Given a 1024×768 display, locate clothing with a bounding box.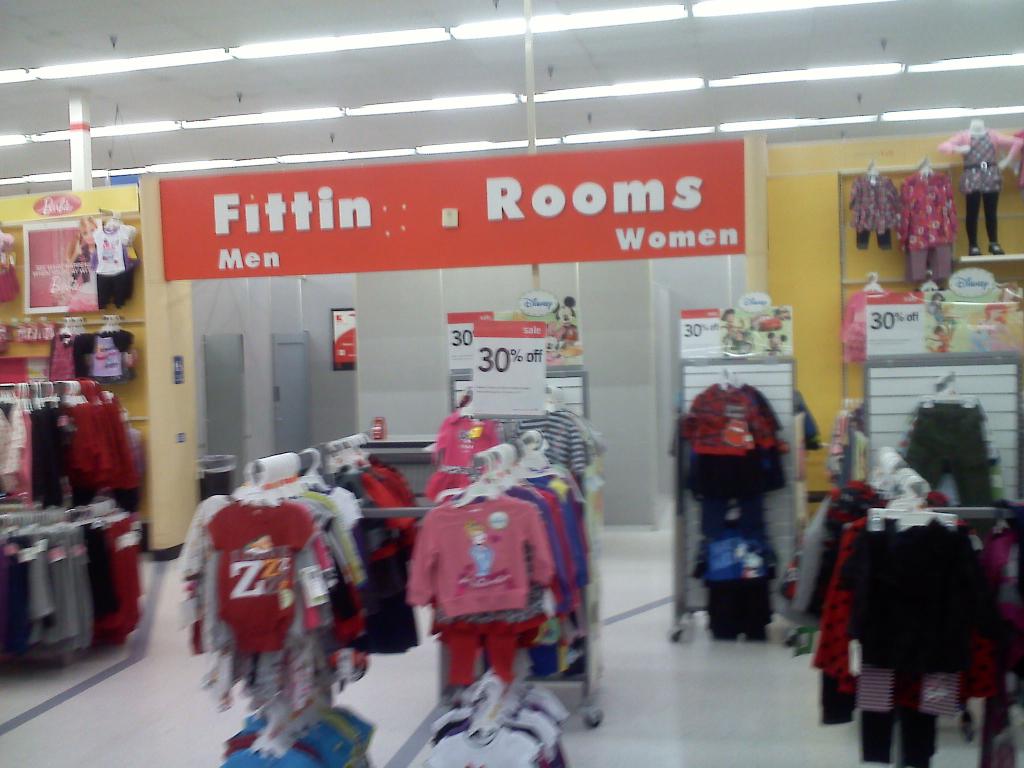
Located: (96, 223, 132, 271).
